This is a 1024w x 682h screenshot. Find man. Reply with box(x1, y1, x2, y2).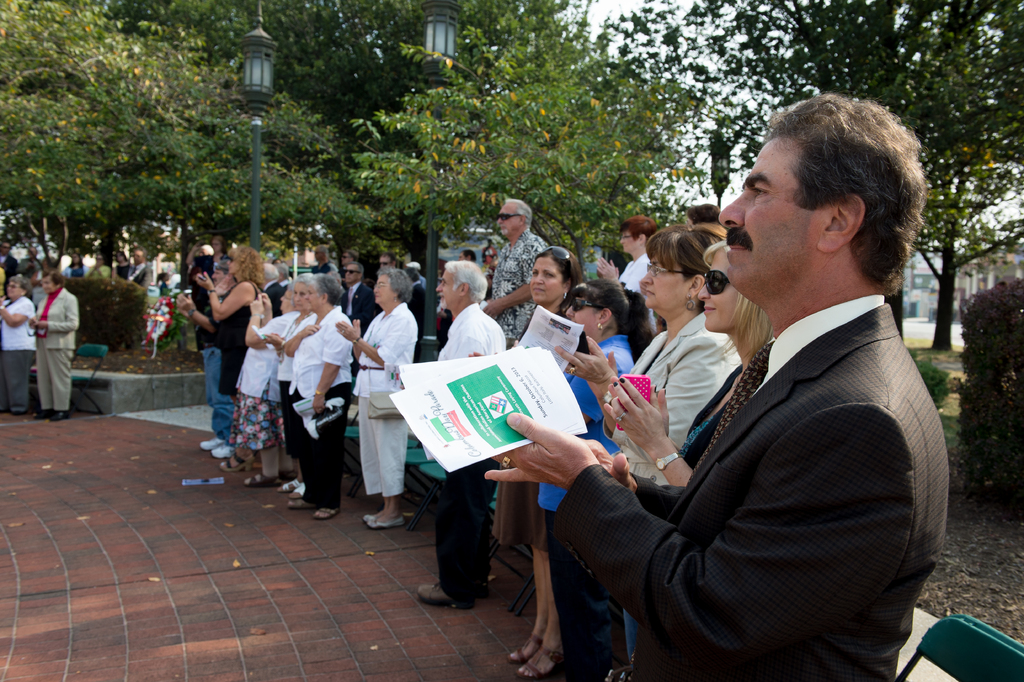
box(485, 91, 953, 681).
